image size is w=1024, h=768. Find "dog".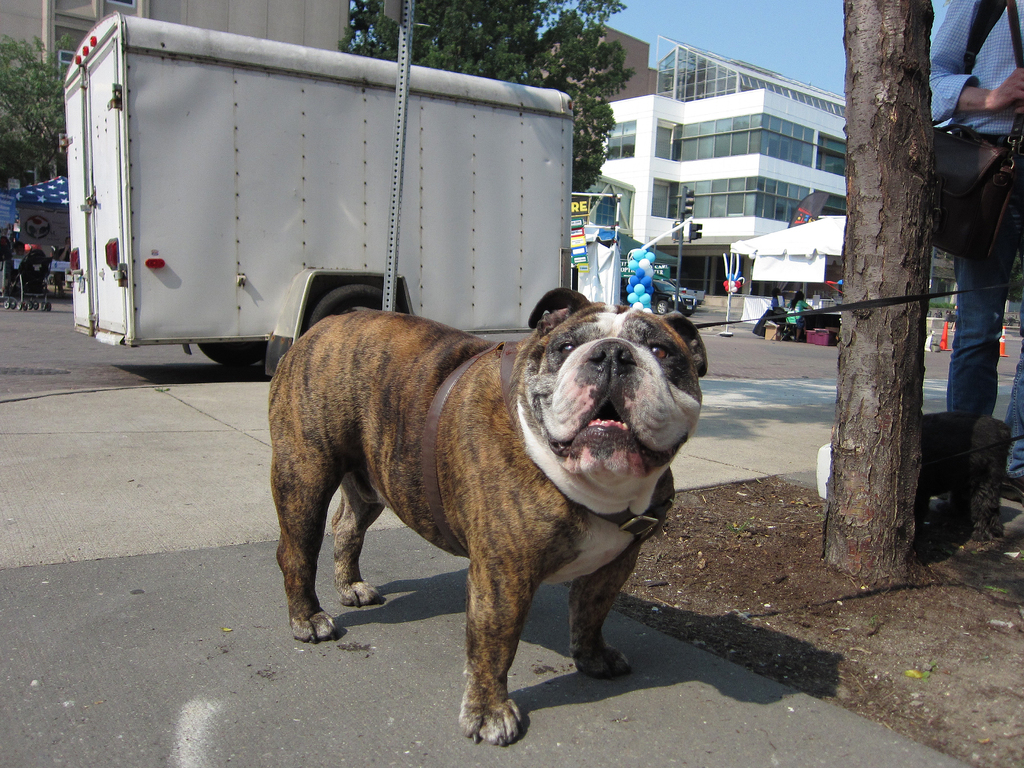
region(264, 285, 715, 750).
